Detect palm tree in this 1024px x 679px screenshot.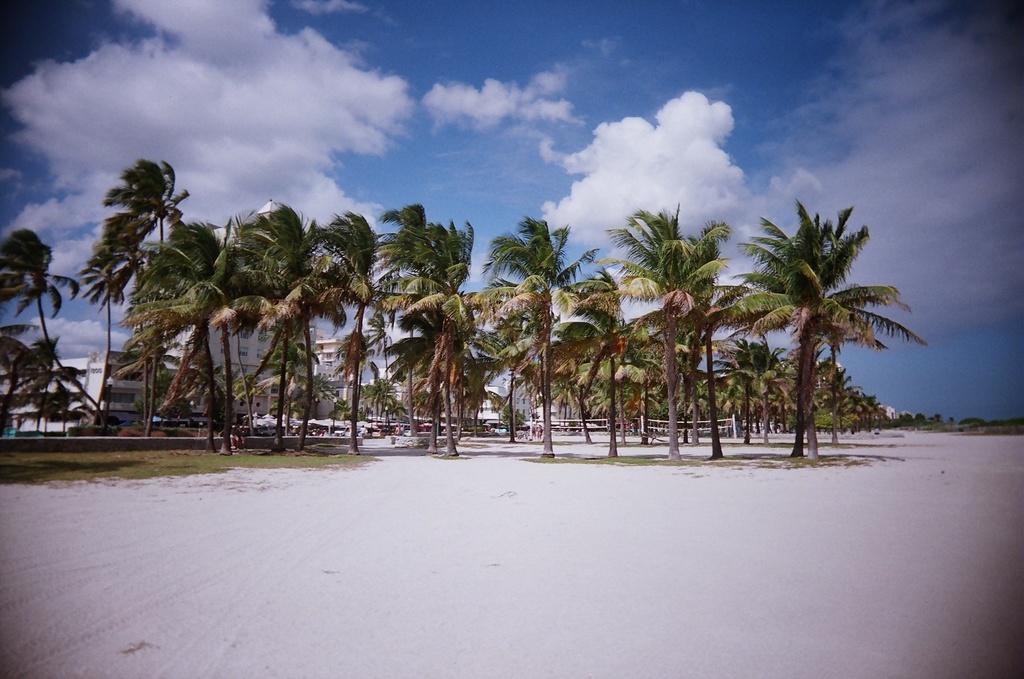
Detection: <region>493, 215, 578, 441</region>.
